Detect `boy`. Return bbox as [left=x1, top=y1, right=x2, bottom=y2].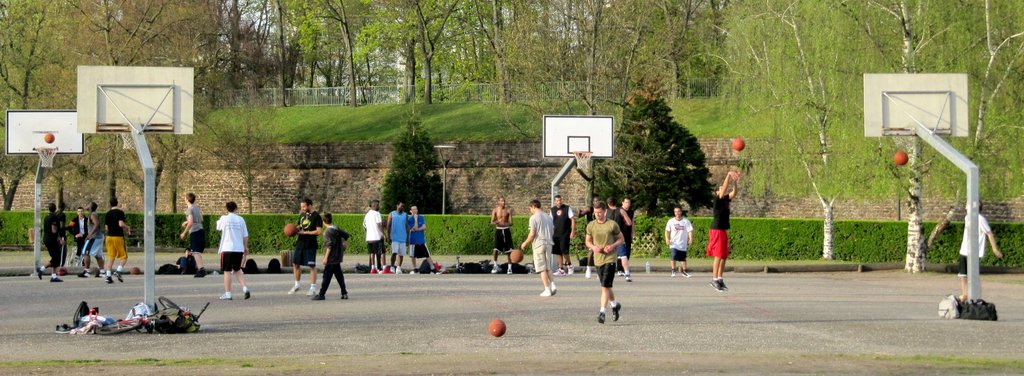
[left=77, top=200, right=107, bottom=278].
